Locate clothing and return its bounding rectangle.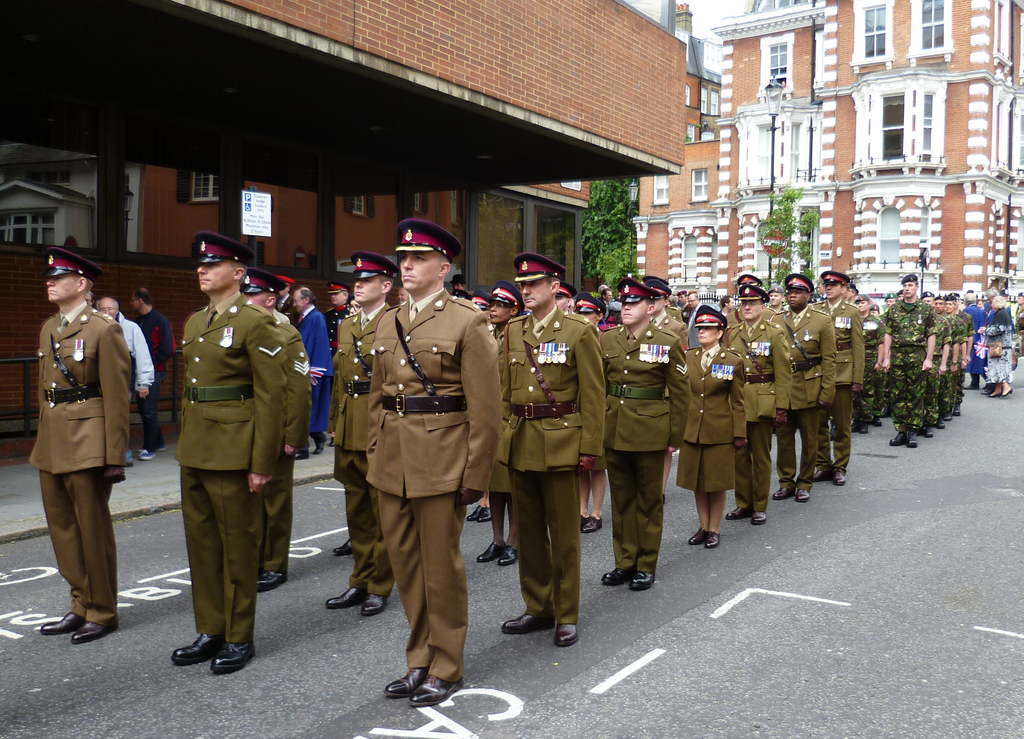
966,301,986,381.
